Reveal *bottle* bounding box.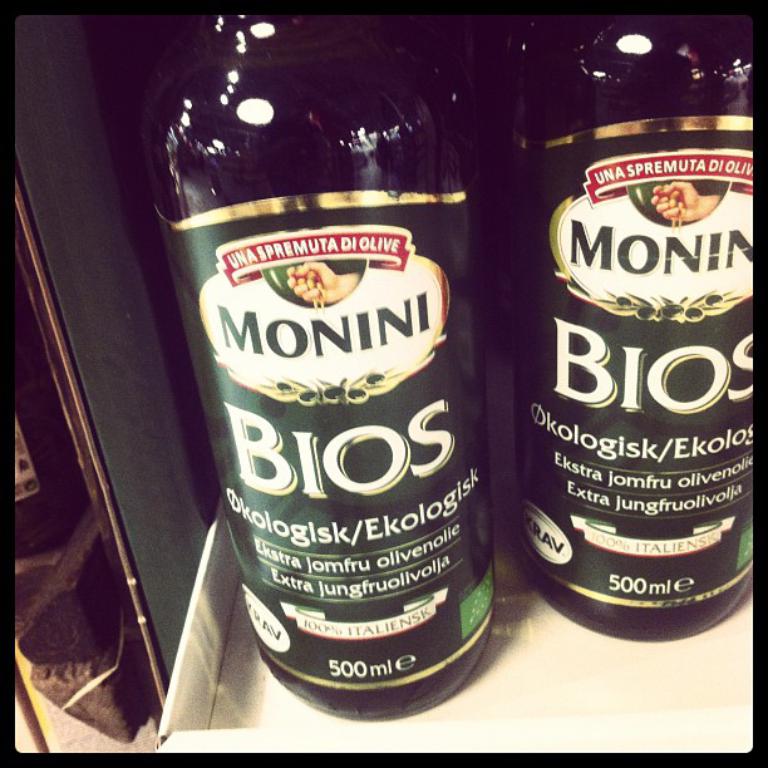
Revealed: [left=132, top=9, right=503, bottom=723].
